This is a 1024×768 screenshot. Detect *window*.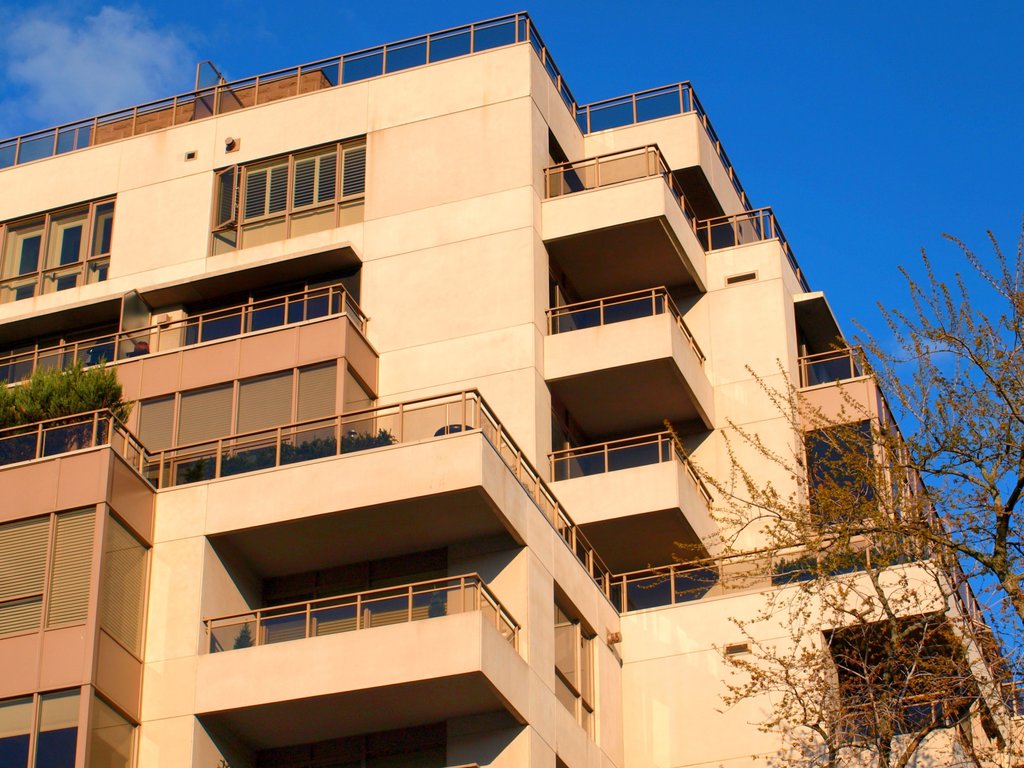
93 200 117 287.
